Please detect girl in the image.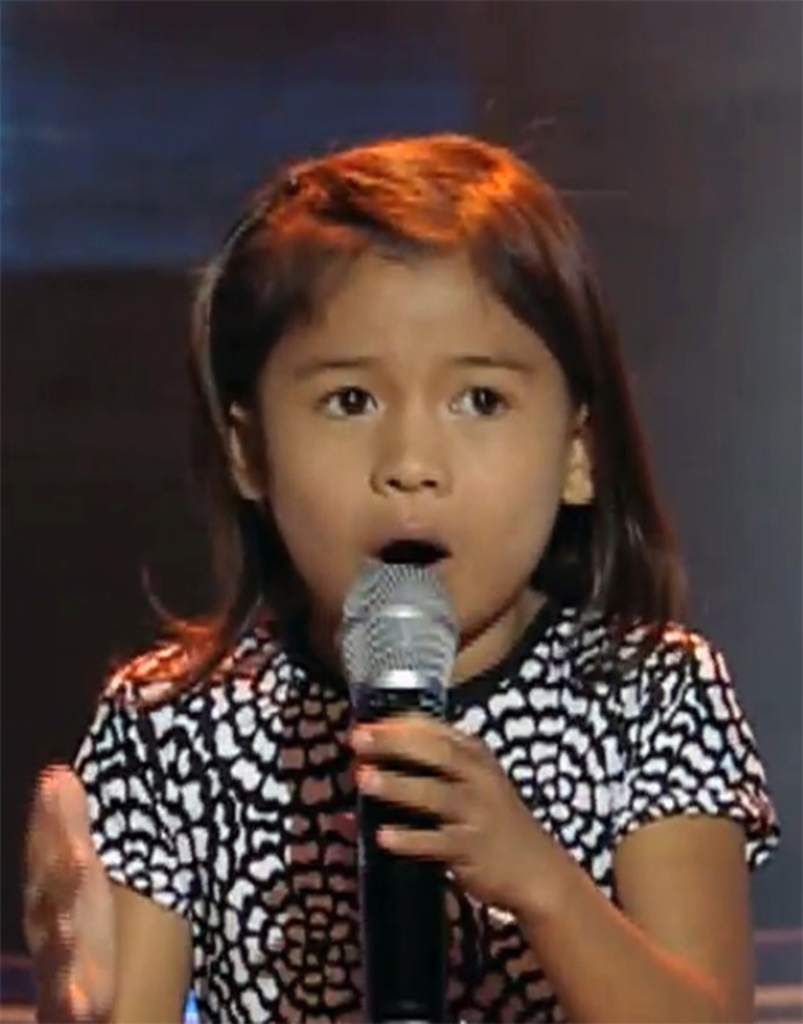
l=19, t=99, r=783, b=1023.
